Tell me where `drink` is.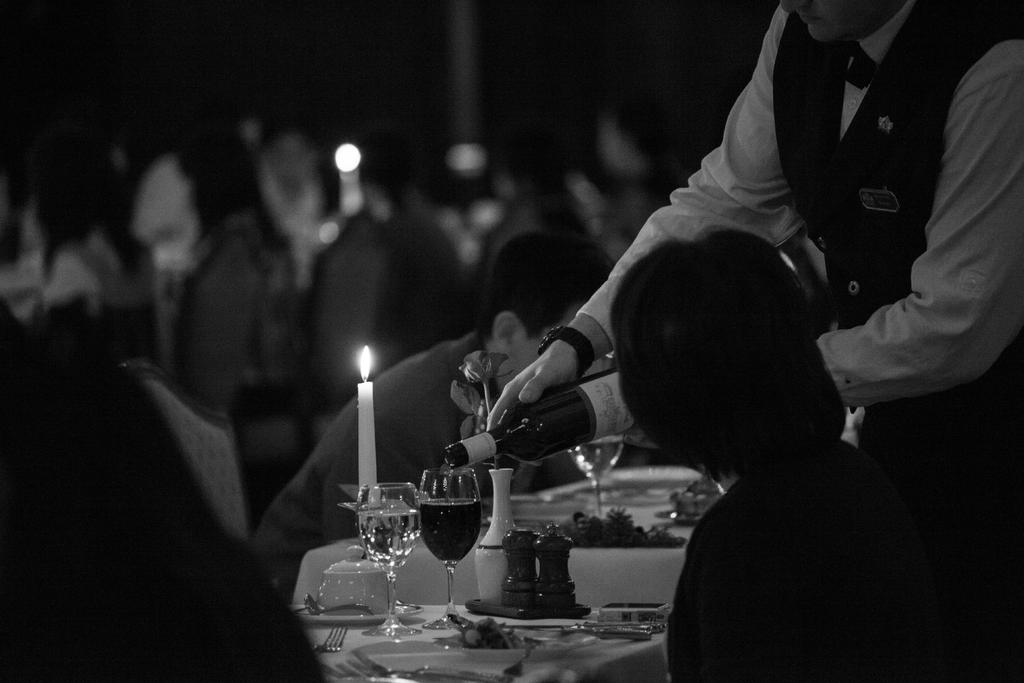
`drink` is at [442,370,634,476].
